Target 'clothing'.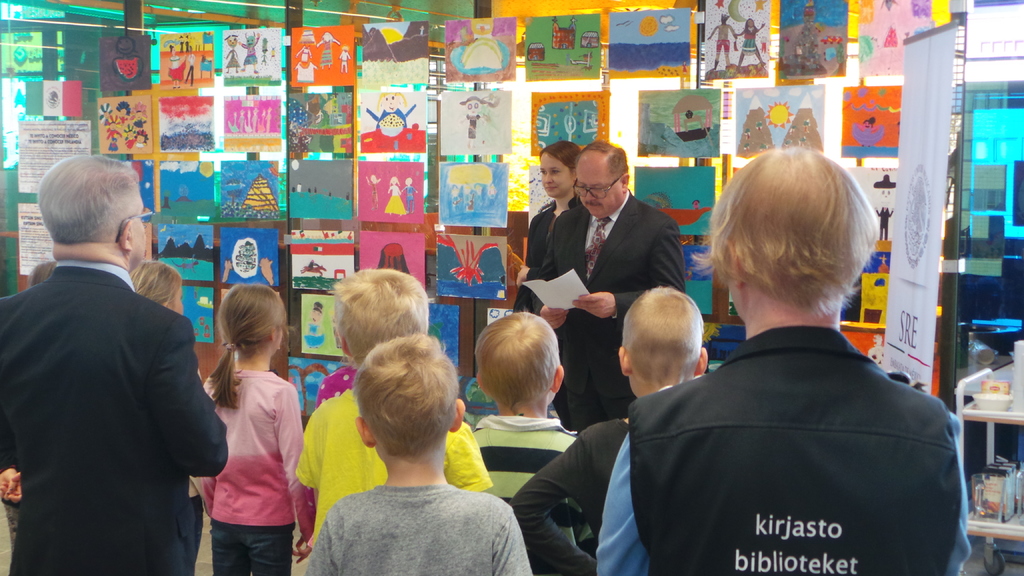
Target region: x1=576, y1=201, x2=676, y2=392.
